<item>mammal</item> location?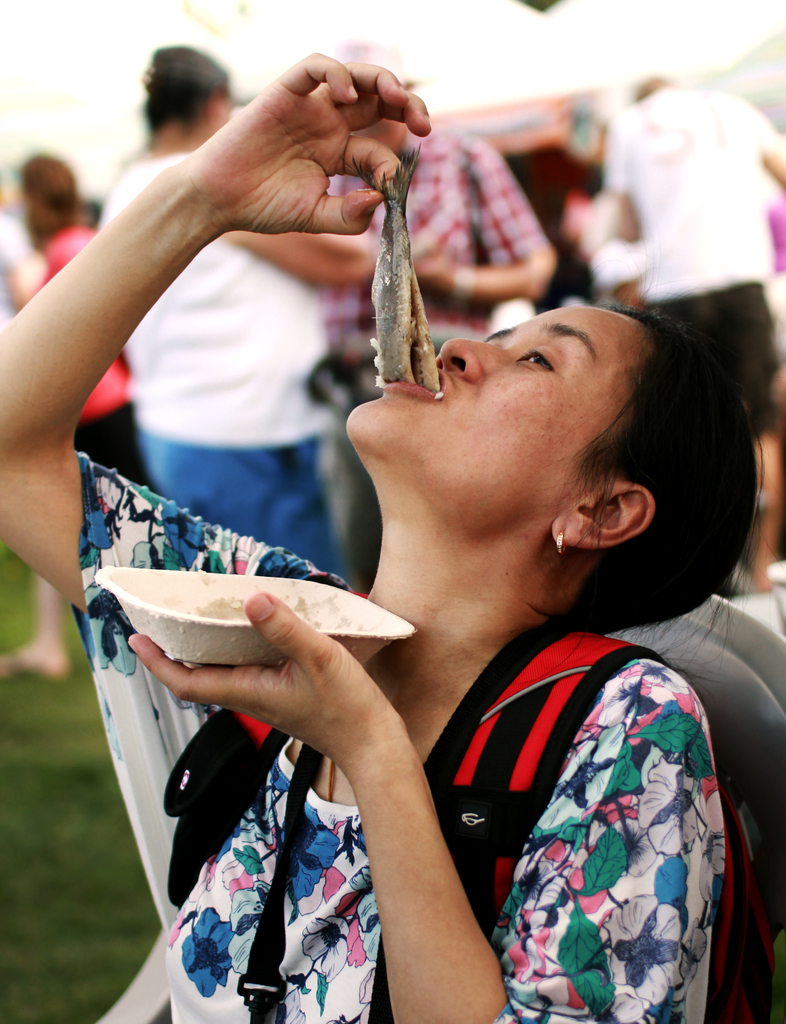
BBox(36, 28, 620, 982)
